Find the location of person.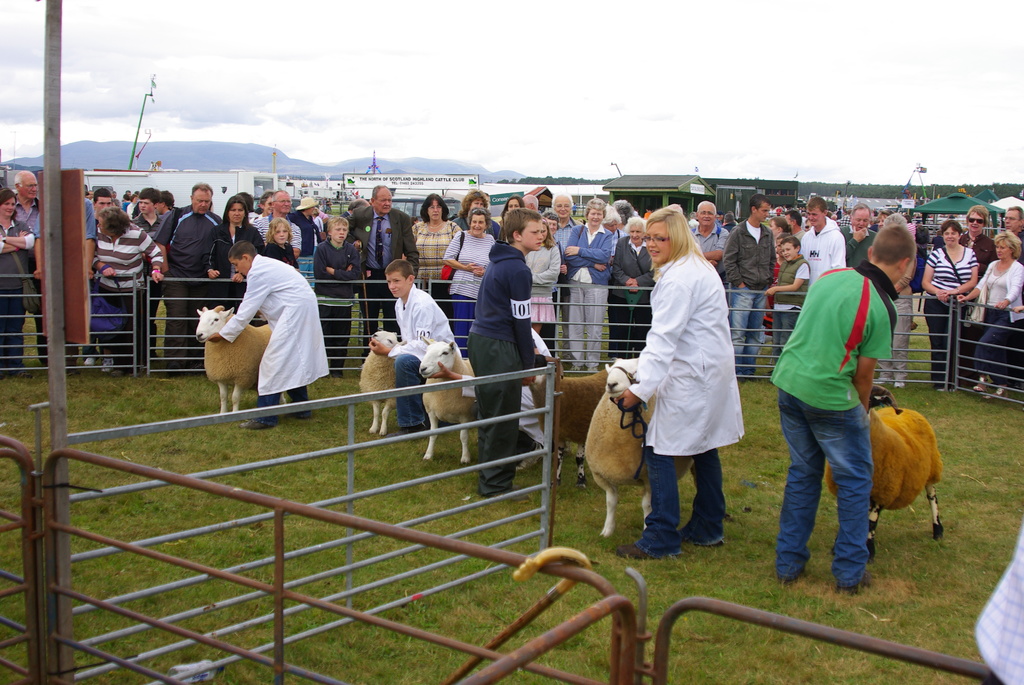
Location: <box>607,209,748,563</box>.
